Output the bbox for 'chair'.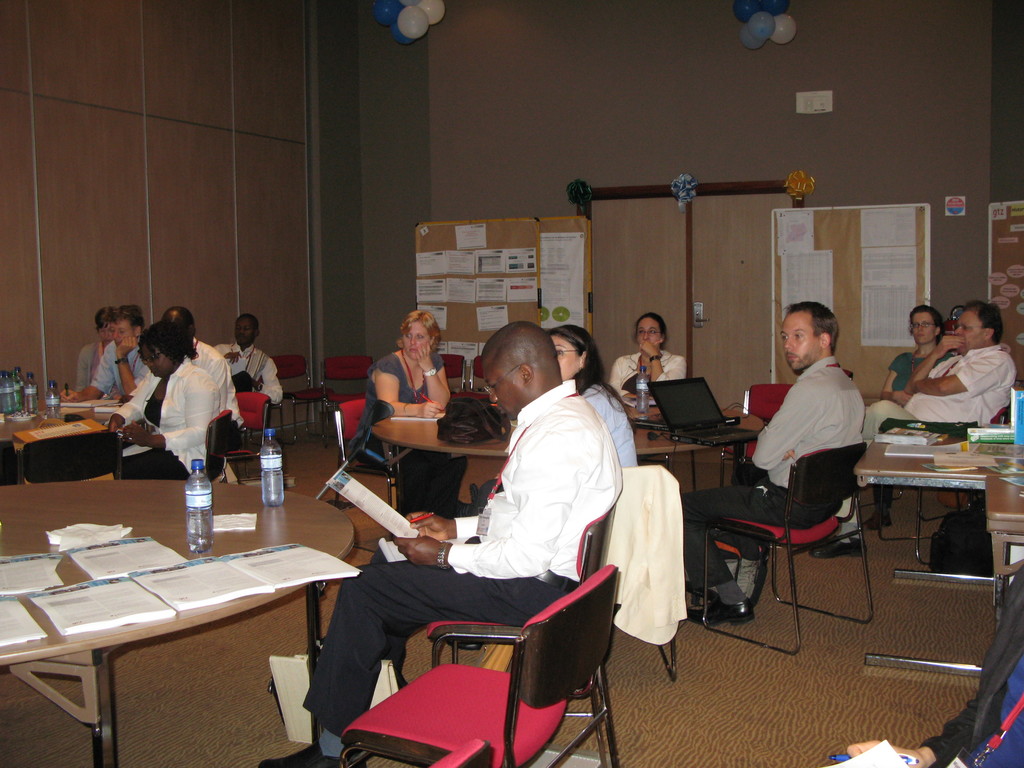
[x1=423, y1=490, x2=624, y2=767].
